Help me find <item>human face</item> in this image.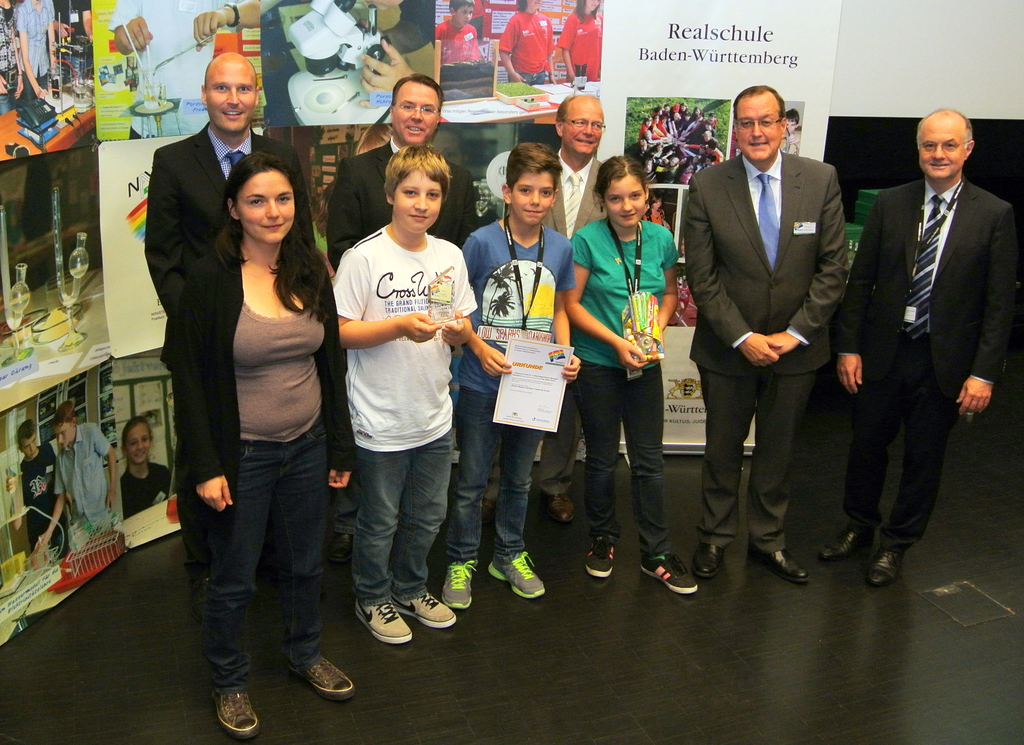
Found it: (x1=392, y1=170, x2=442, y2=234).
